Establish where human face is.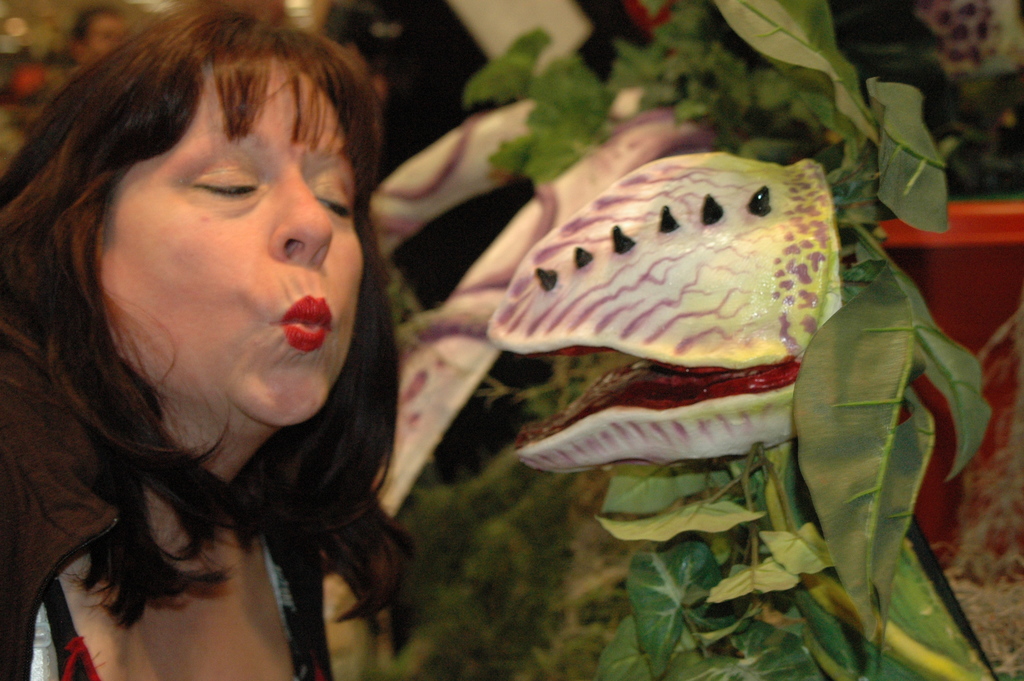
Established at [67,47,369,445].
